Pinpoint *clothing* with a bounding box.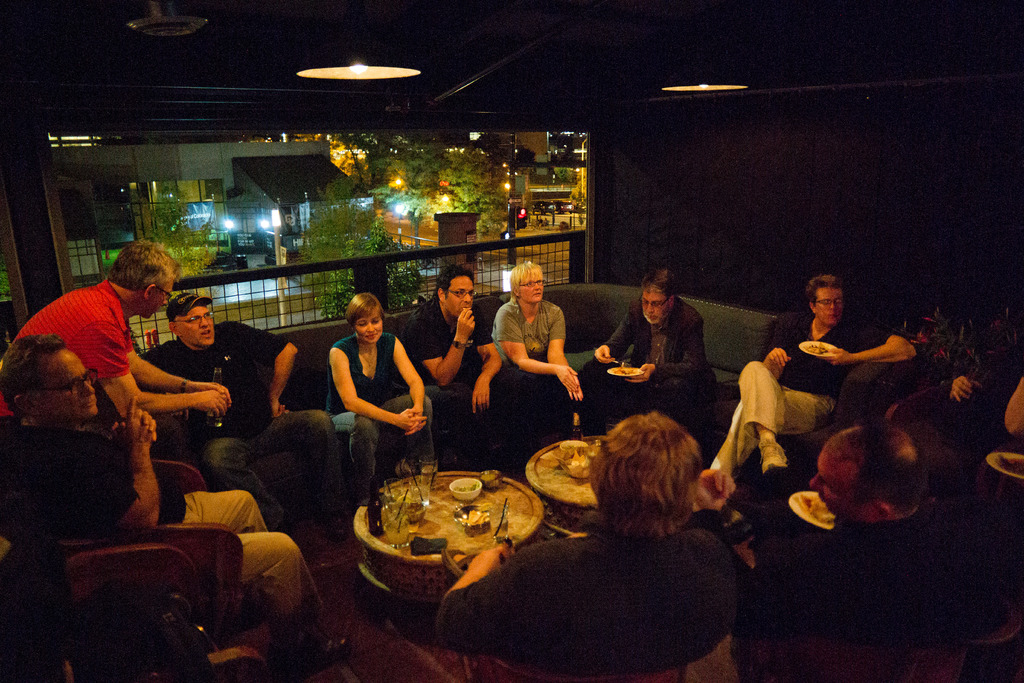
Rect(0, 277, 144, 420).
